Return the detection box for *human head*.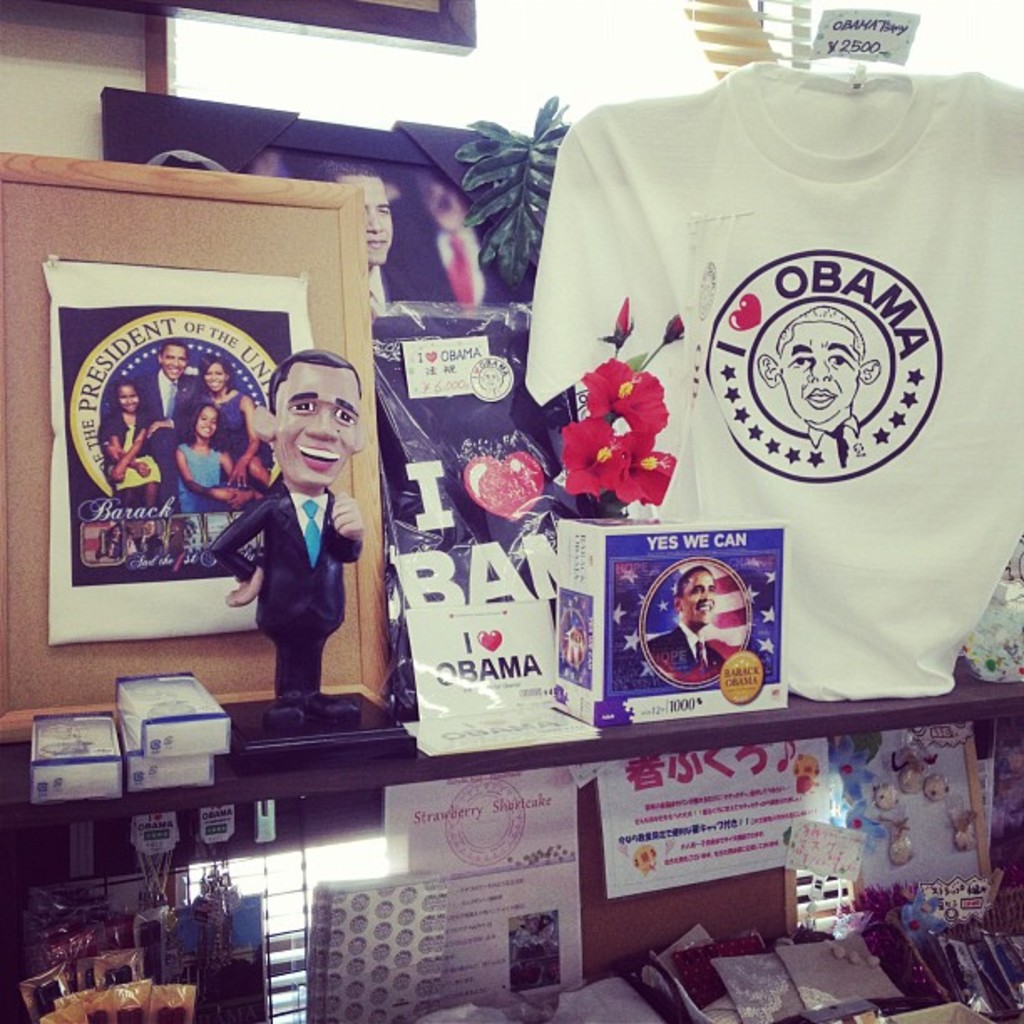
crop(241, 338, 356, 482).
